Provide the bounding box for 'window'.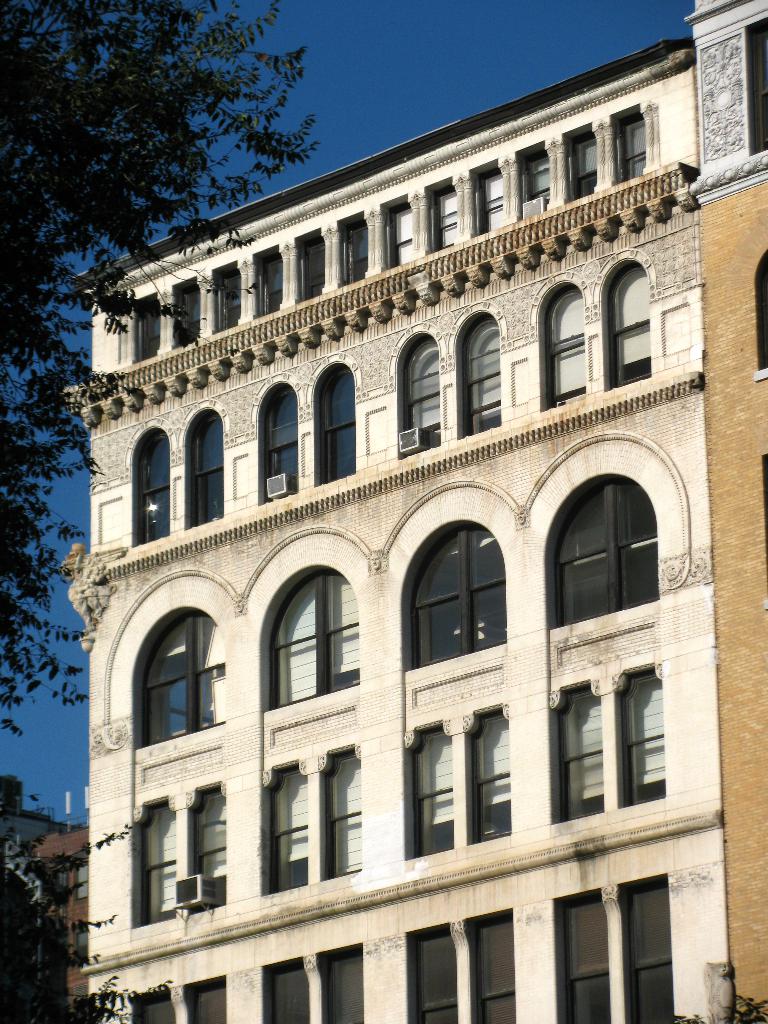
(428,175,458,251).
